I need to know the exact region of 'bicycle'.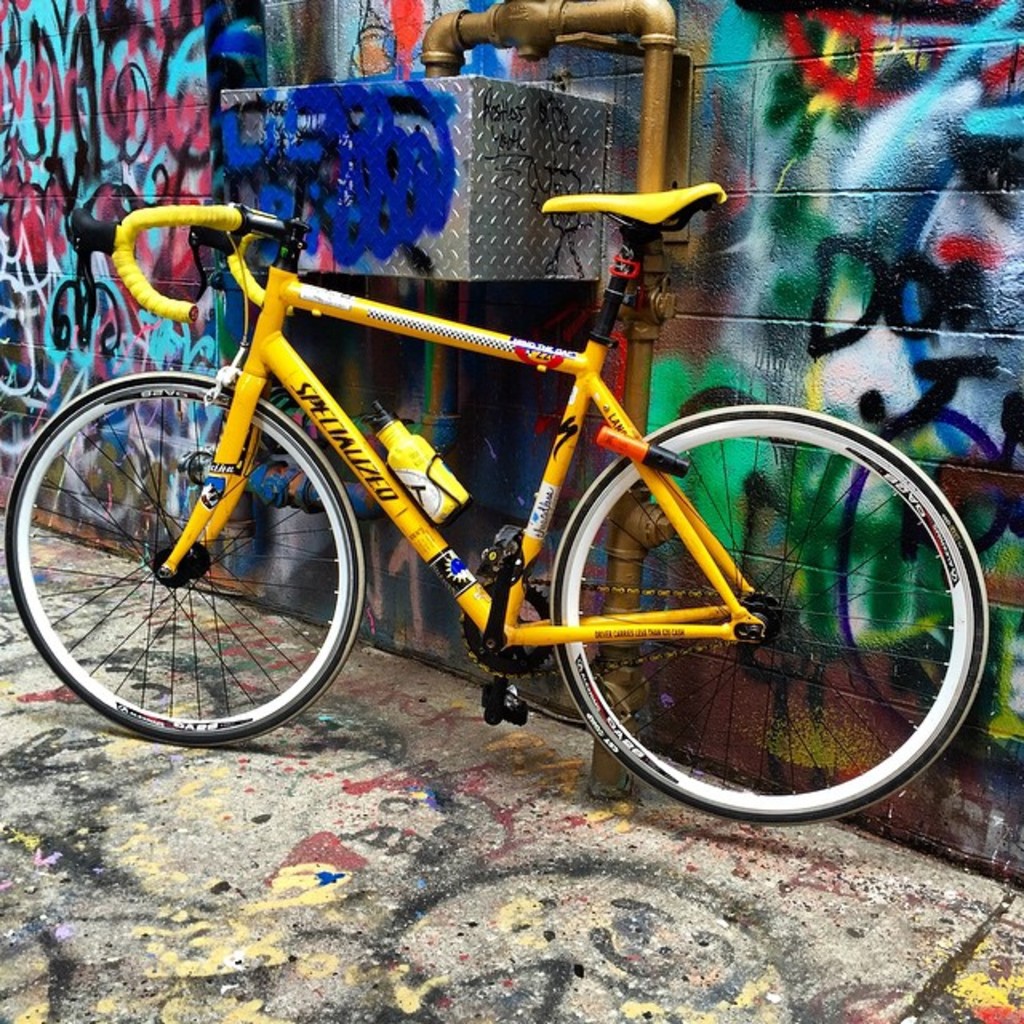
Region: [16,141,998,832].
